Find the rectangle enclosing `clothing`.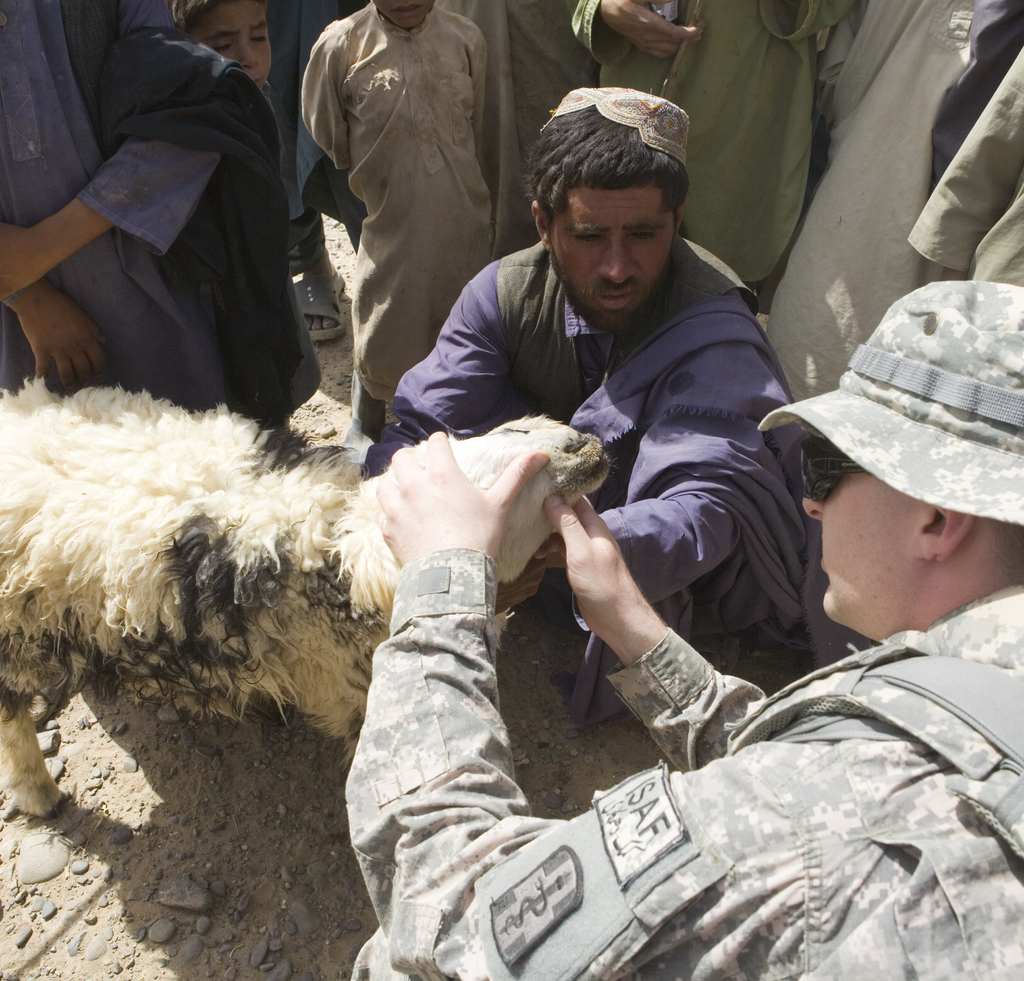
rect(349, 555, 1020, 980).
